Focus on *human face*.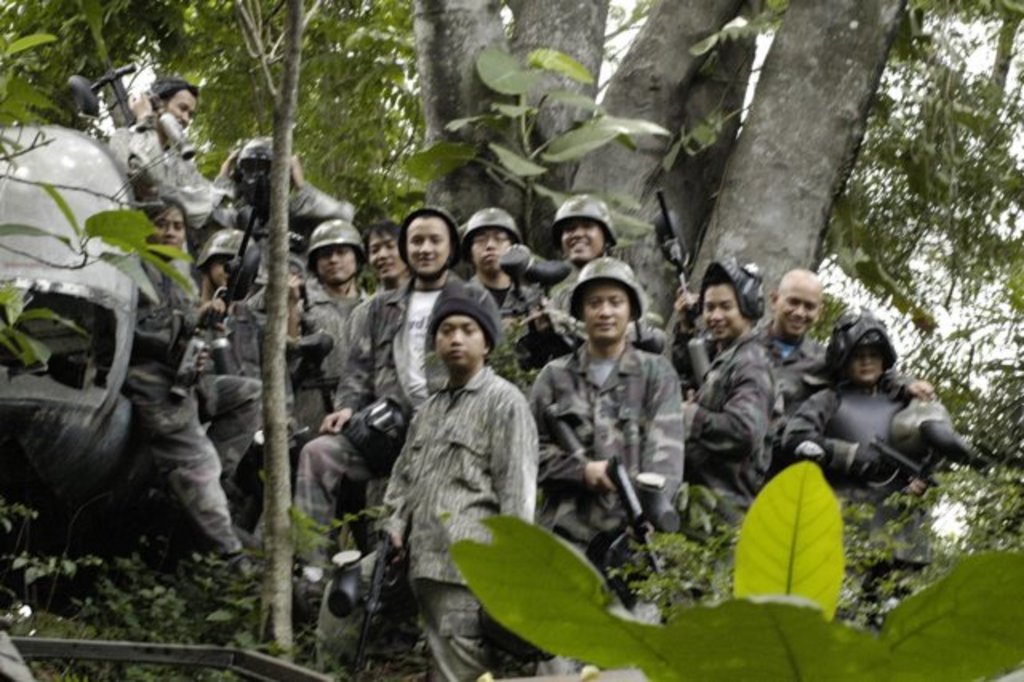
Focused at [168, 90, 198, 128].
